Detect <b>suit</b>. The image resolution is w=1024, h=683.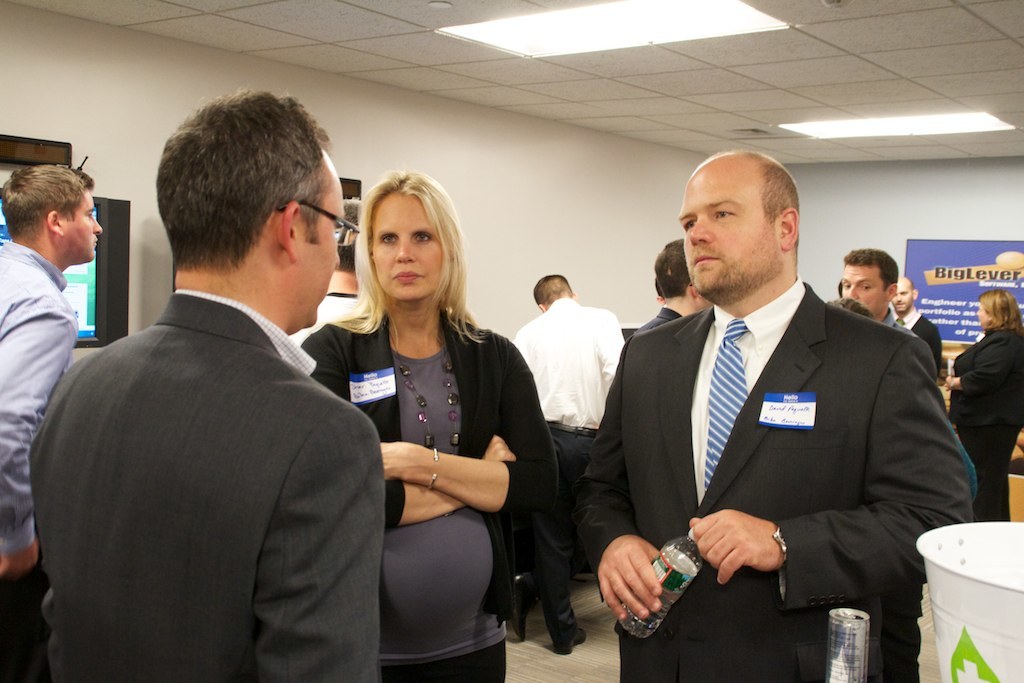
<box>24,291,388,682</box>.
